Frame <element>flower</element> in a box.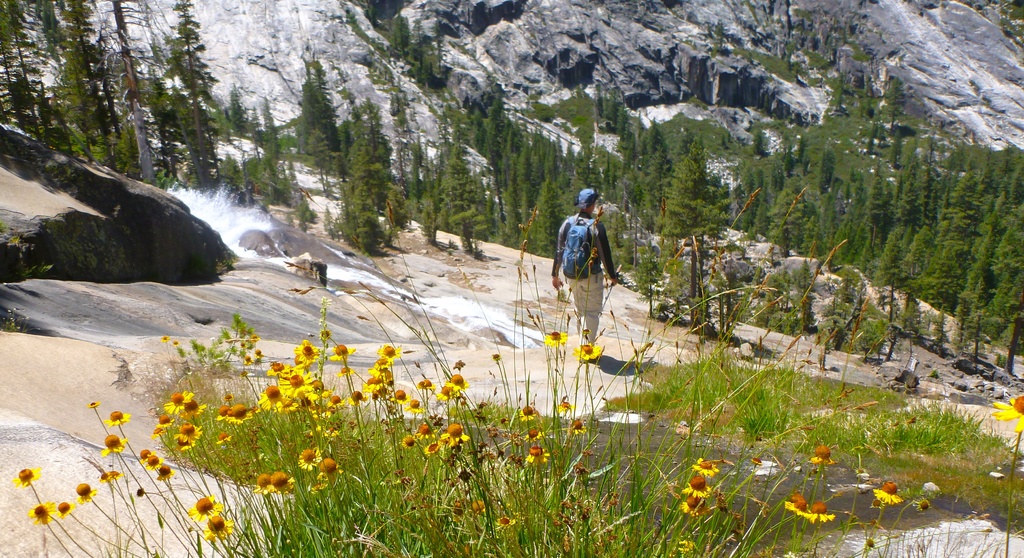
[74,481,99,502].
